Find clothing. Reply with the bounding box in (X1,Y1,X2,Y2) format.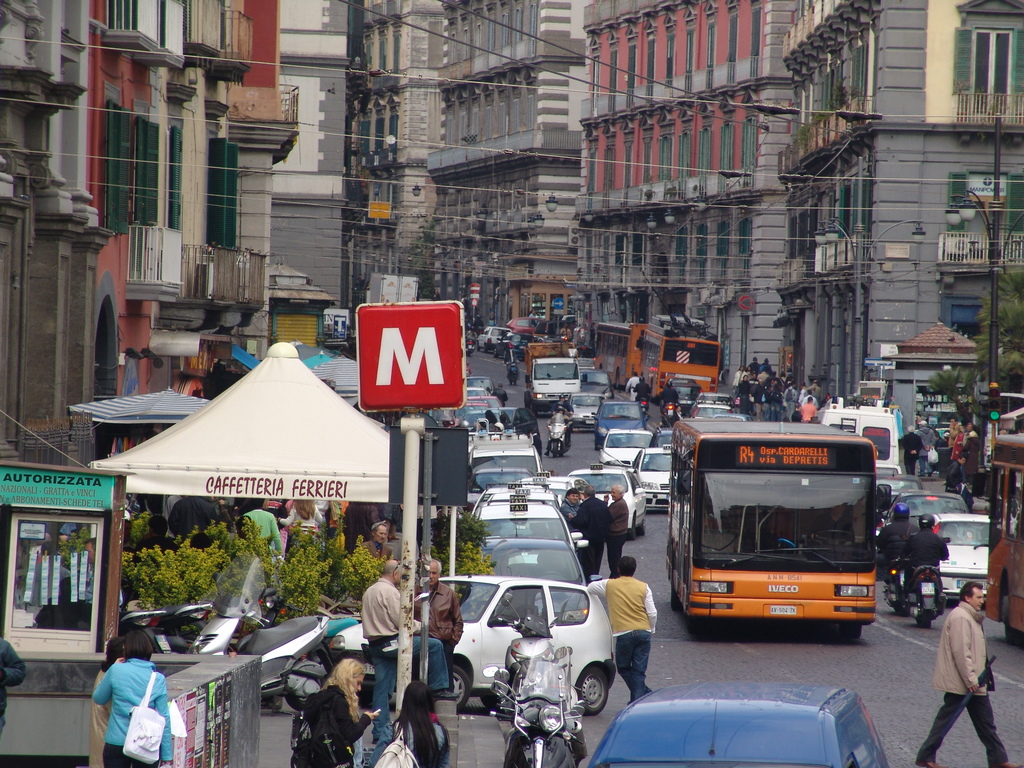
(932,597,989,696).
